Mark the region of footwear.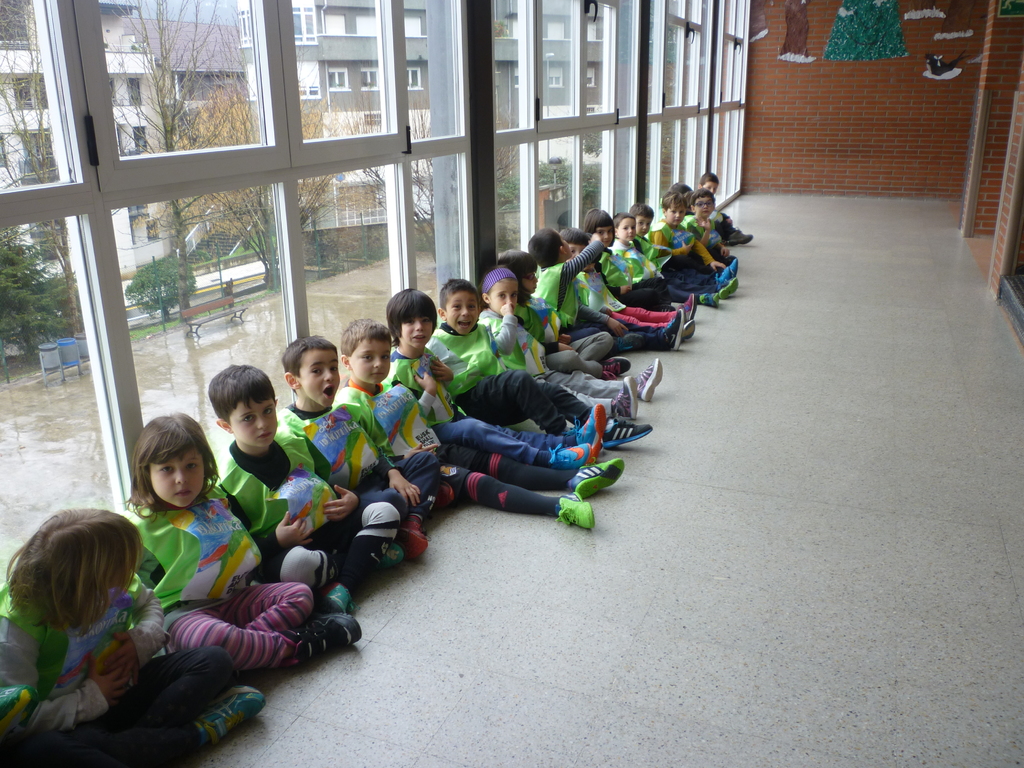
Region: {"left": 546, "top": 444, "right": 598, "bottom": 471}.
